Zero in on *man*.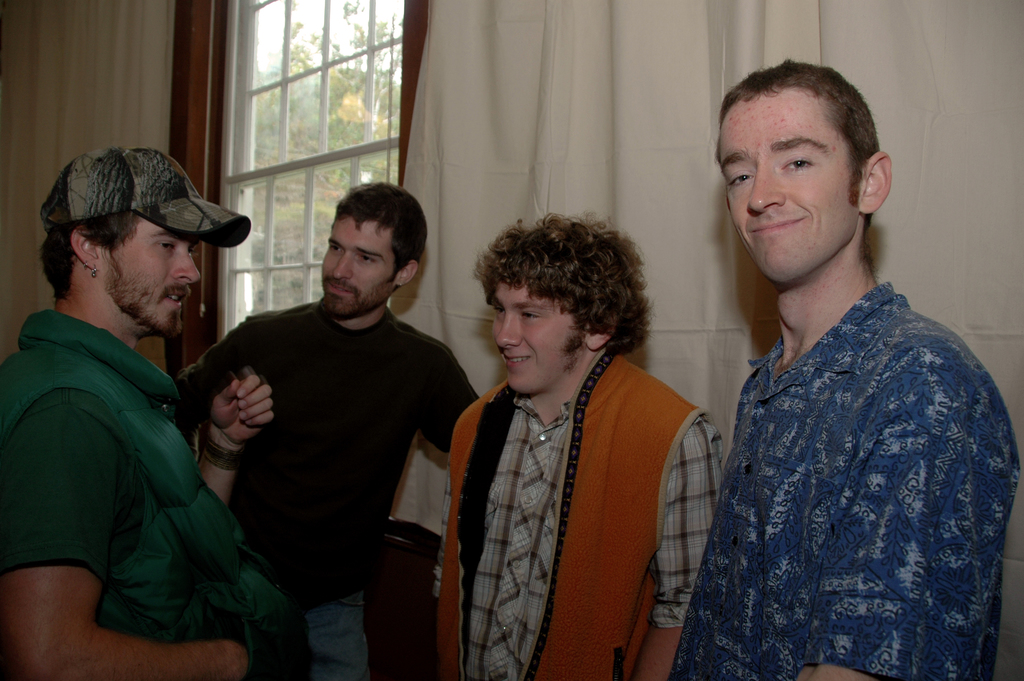
Zeroed in: pyautogui.locateOnScreen(166, 180, 483, 680).
